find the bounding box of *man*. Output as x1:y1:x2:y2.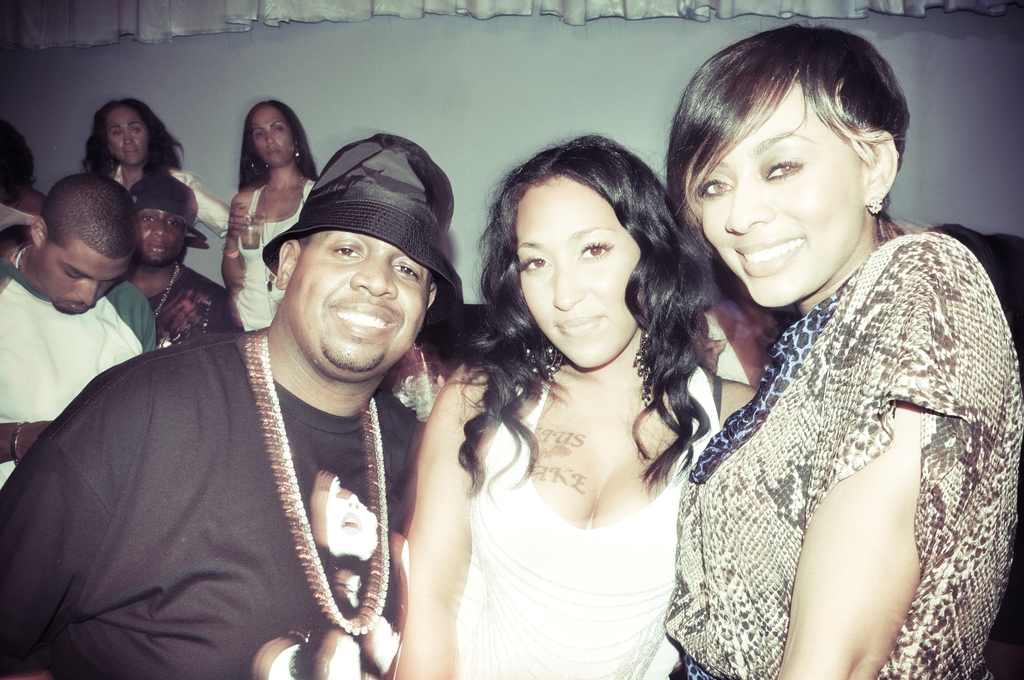
0:172:145:487.
